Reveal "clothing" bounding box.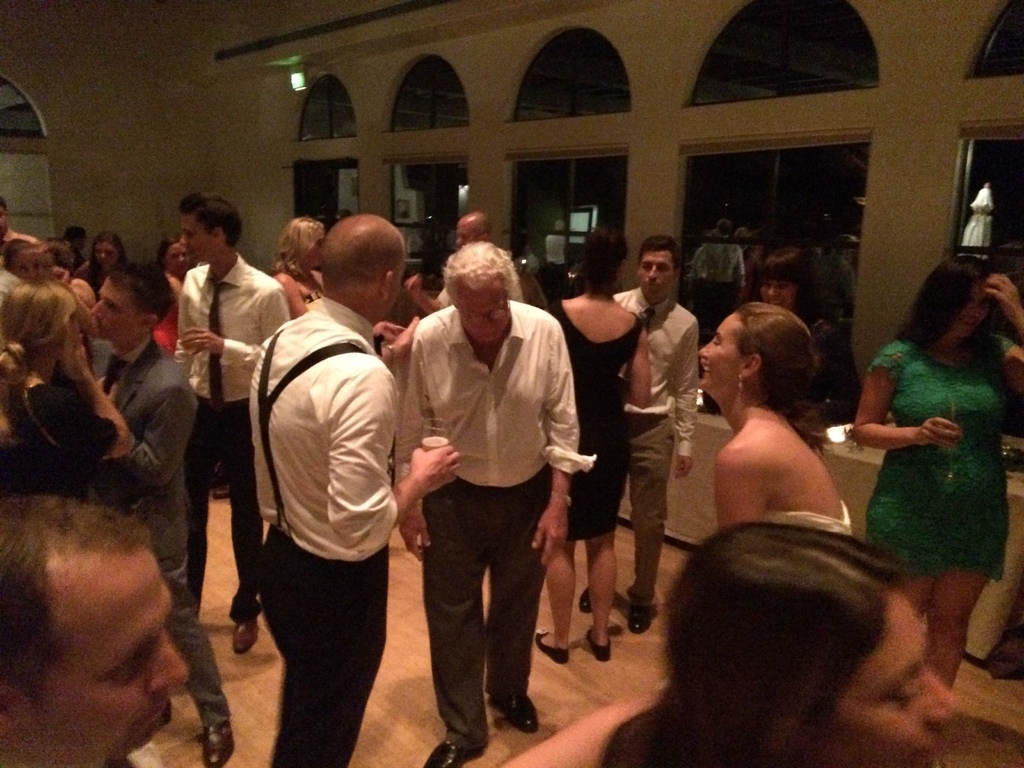
Revealed: x1=185 y1=396 x2=260 y2=622.
